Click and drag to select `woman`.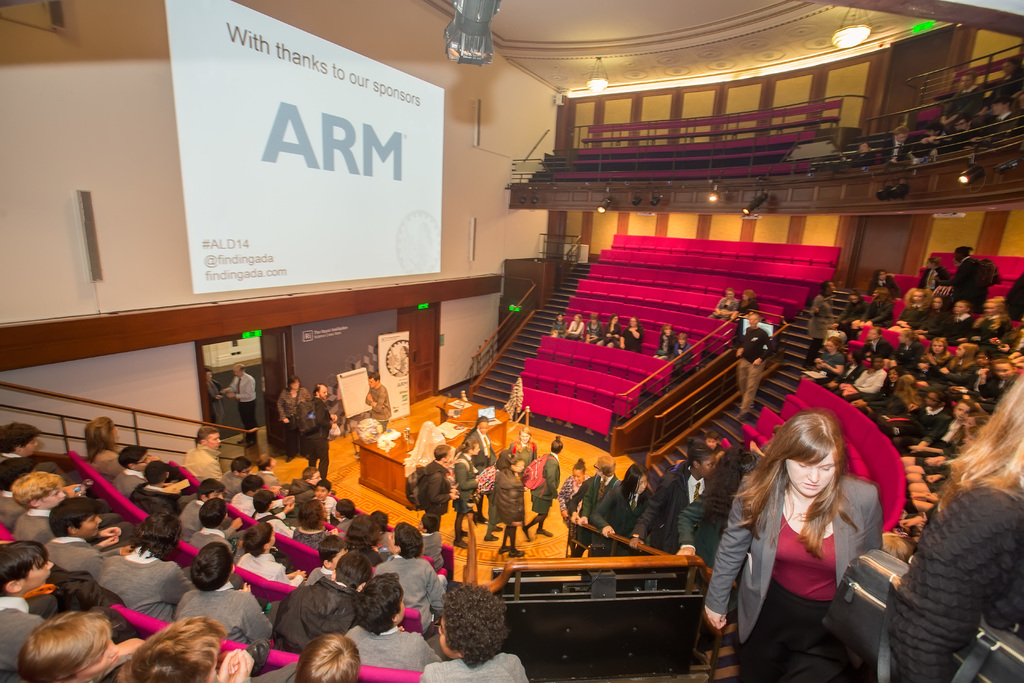
Selection: (506,425,539,465).
